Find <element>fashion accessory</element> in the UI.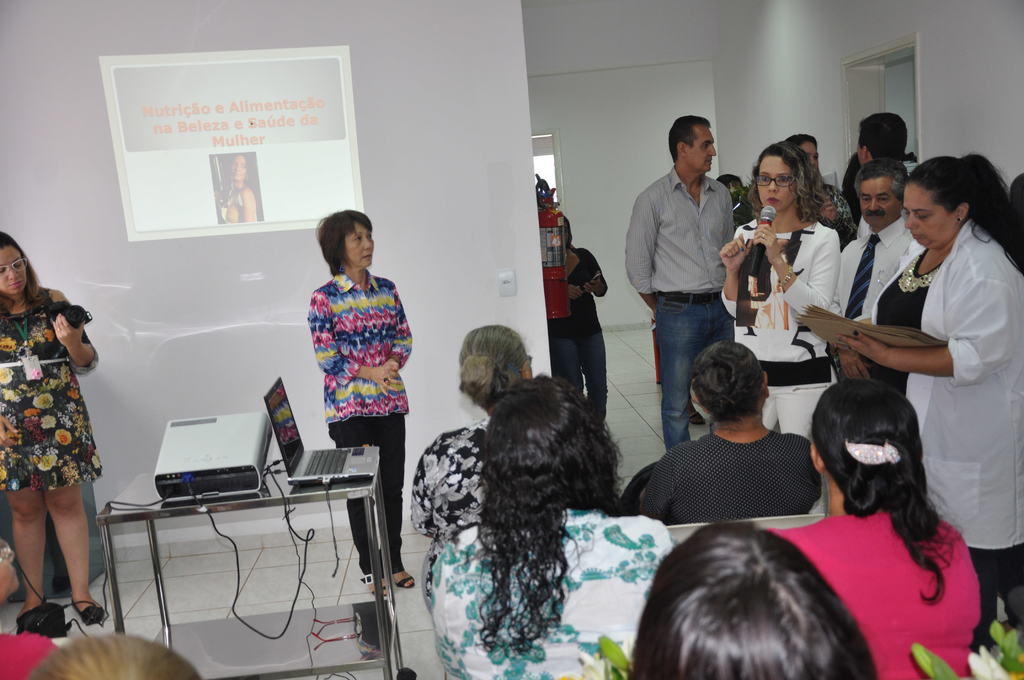
UI element at select_region(845, 439, 902, 465).
